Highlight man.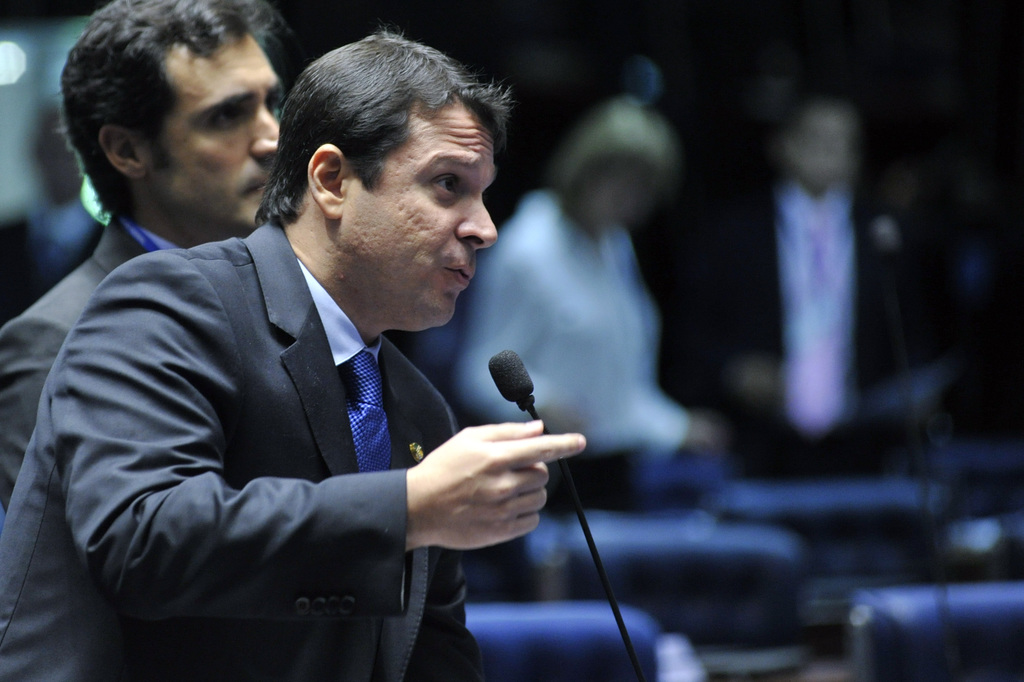
Highlighted region: 0 0 288 537.
